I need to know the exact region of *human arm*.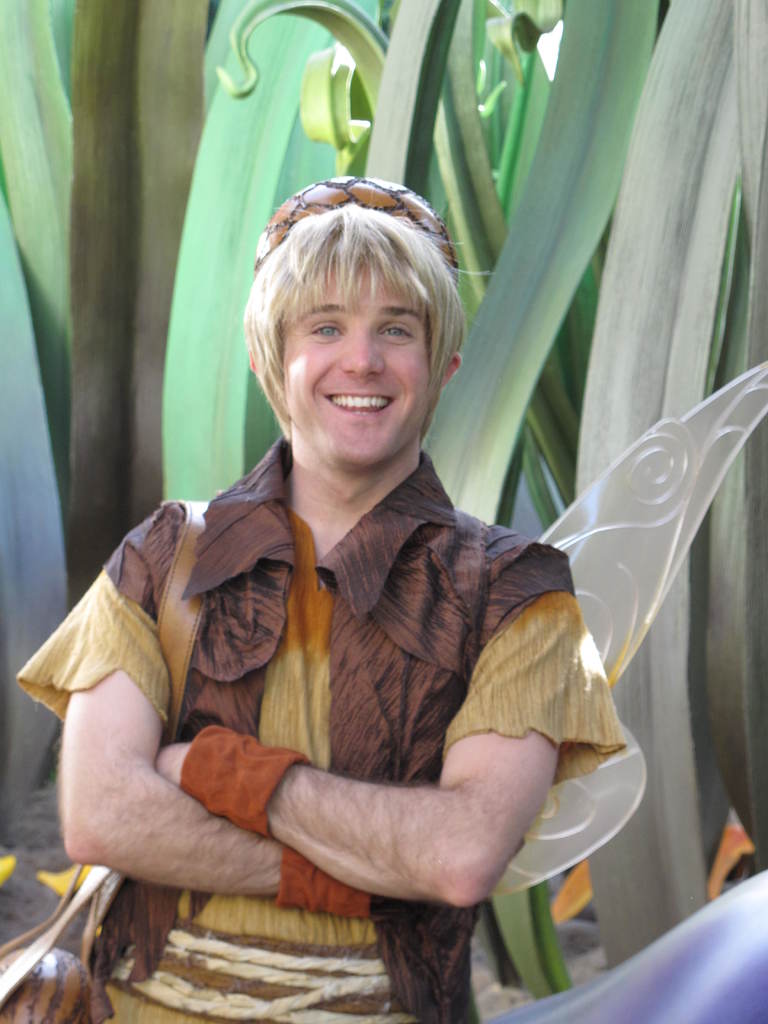
Region: (15,512,372,918).
